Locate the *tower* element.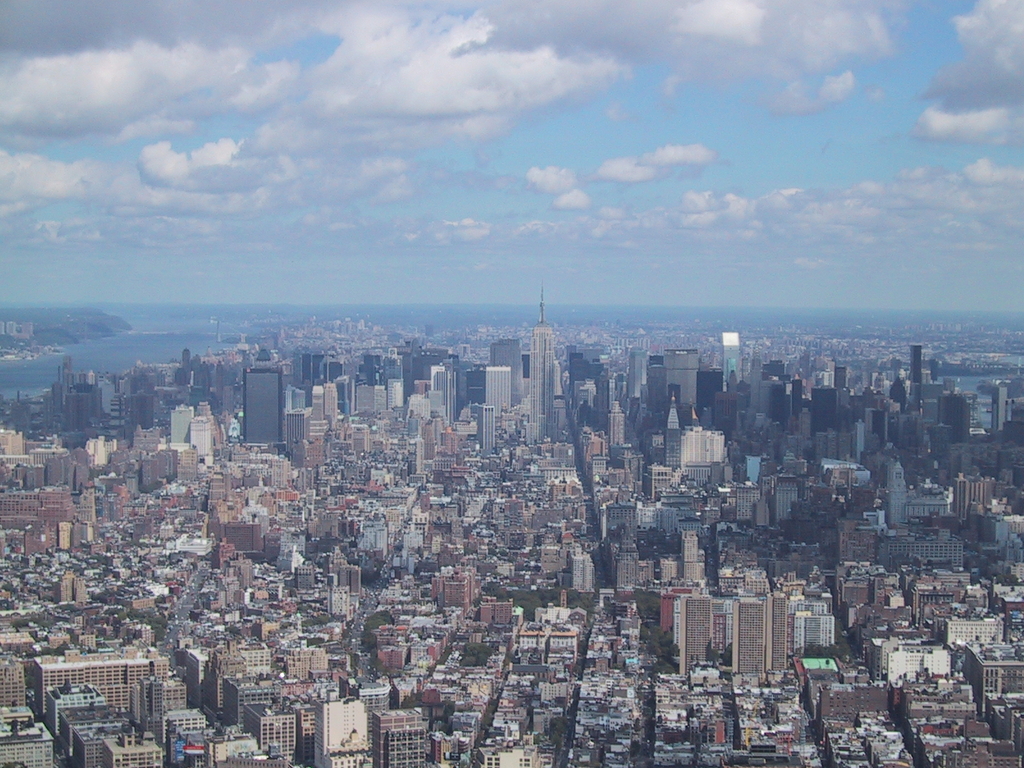
Element bbox: BBox(804, 383, 831, 428).
